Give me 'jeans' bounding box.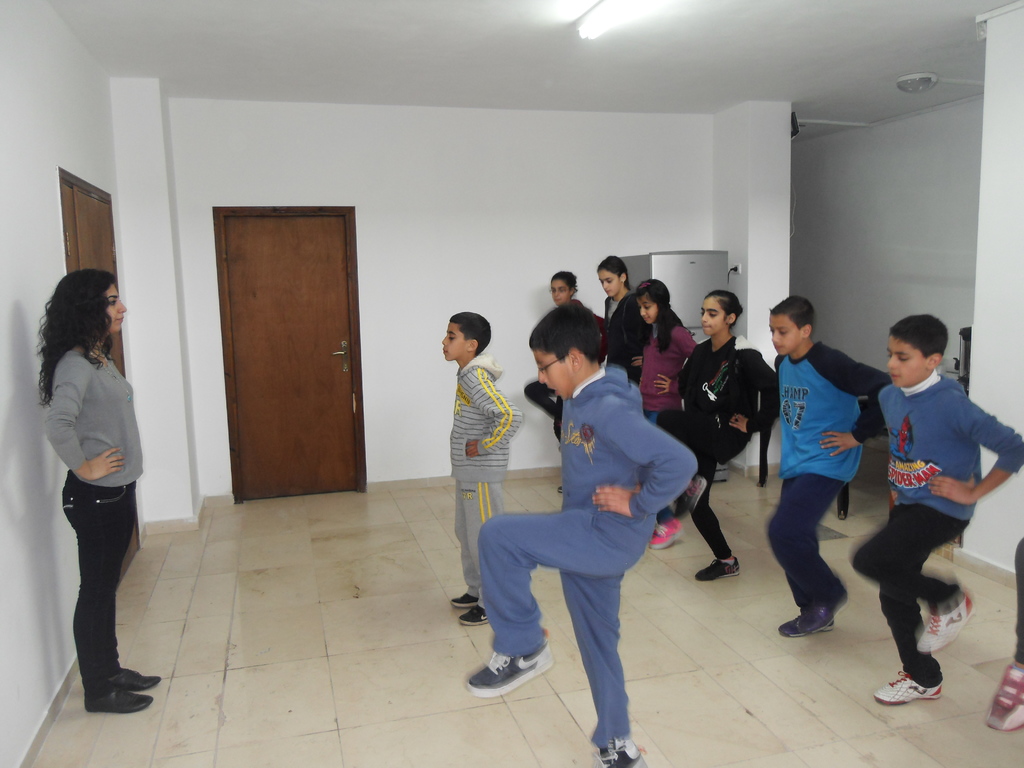
<region>45, 465, 143, 697</region>.
